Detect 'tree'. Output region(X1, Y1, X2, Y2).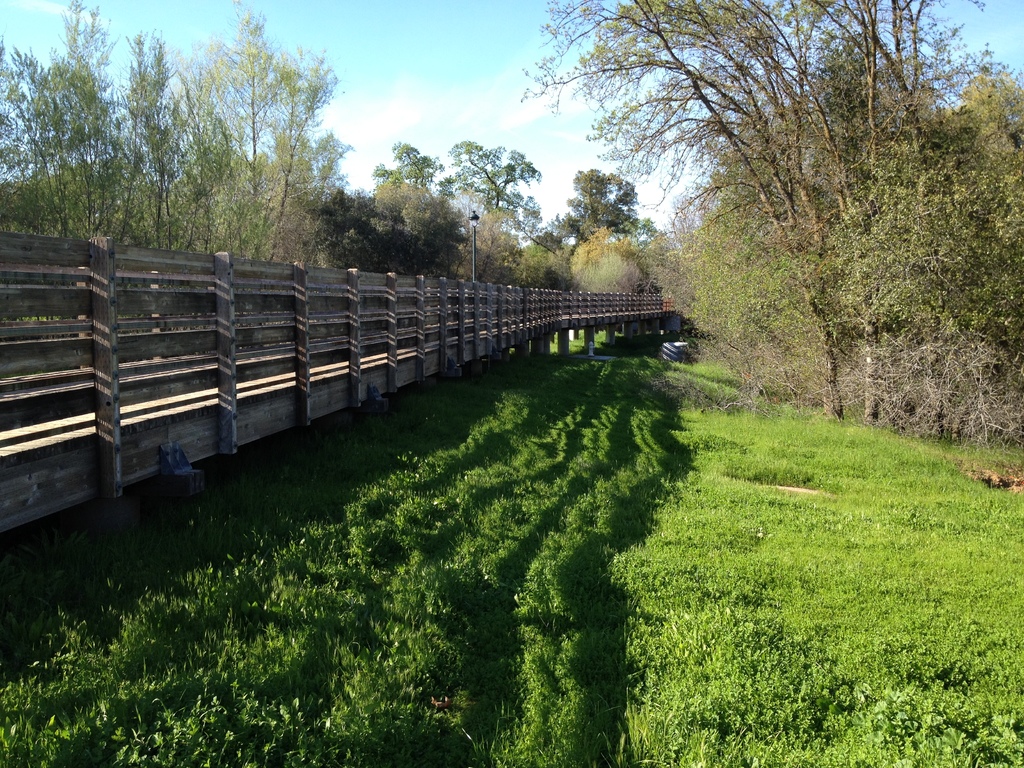
region(278, 127, 353, 274).
